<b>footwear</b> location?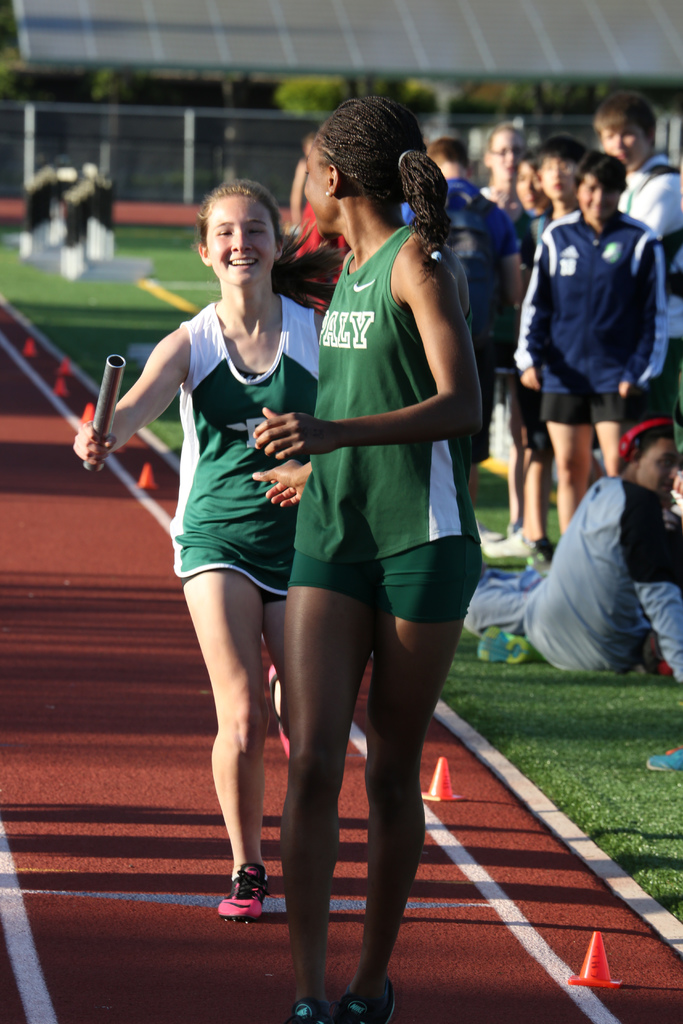
box(269, 665, 292, 762)
